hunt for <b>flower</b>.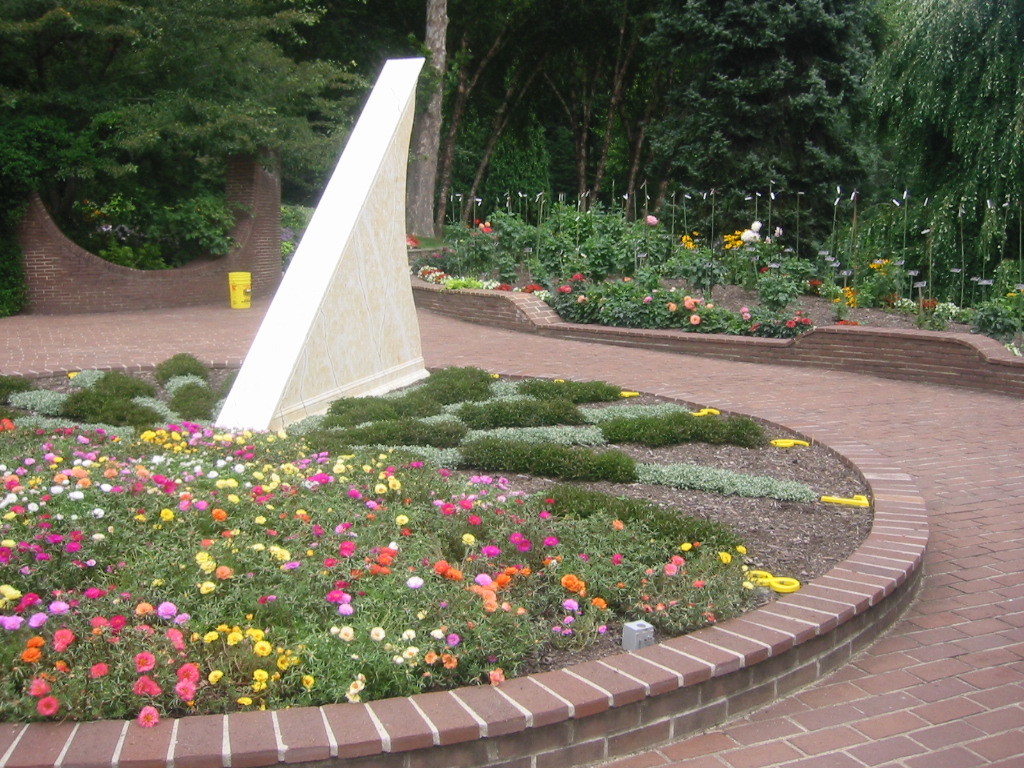
Hunted down at box=[644, 294, 650, 302].
